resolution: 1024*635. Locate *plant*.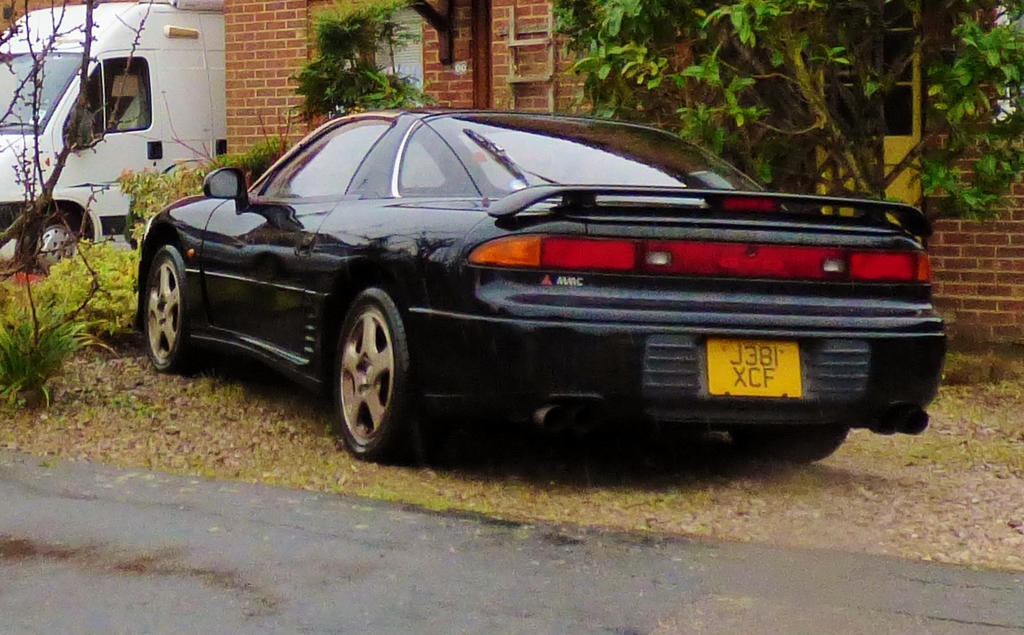
[112,127,283,228].
